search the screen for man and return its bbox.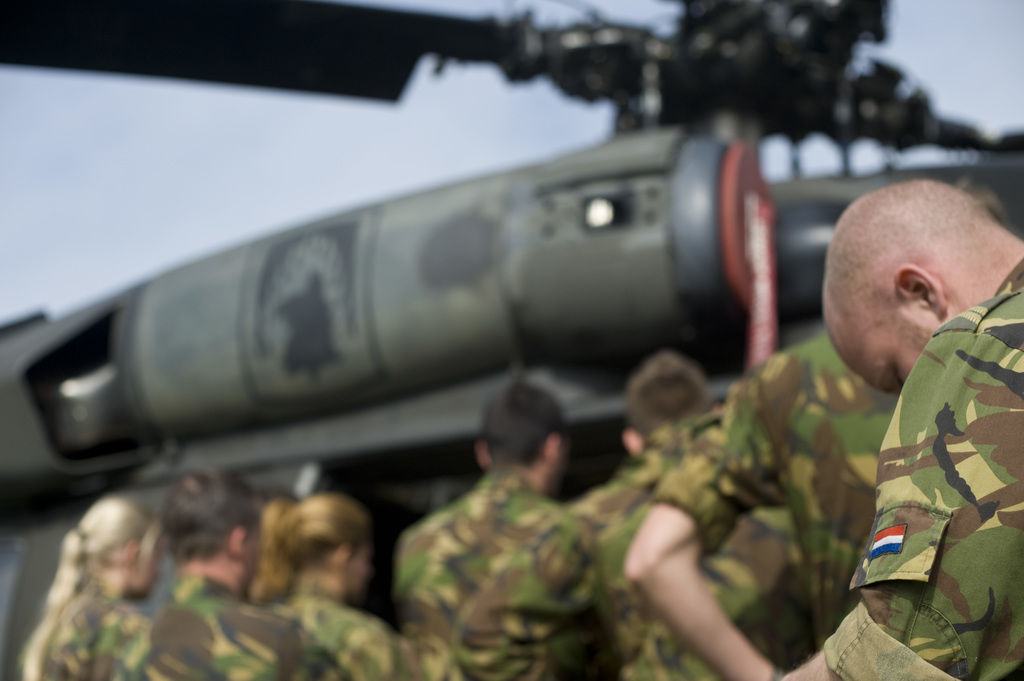
Found: detection(775, 165, 1023, 680).
